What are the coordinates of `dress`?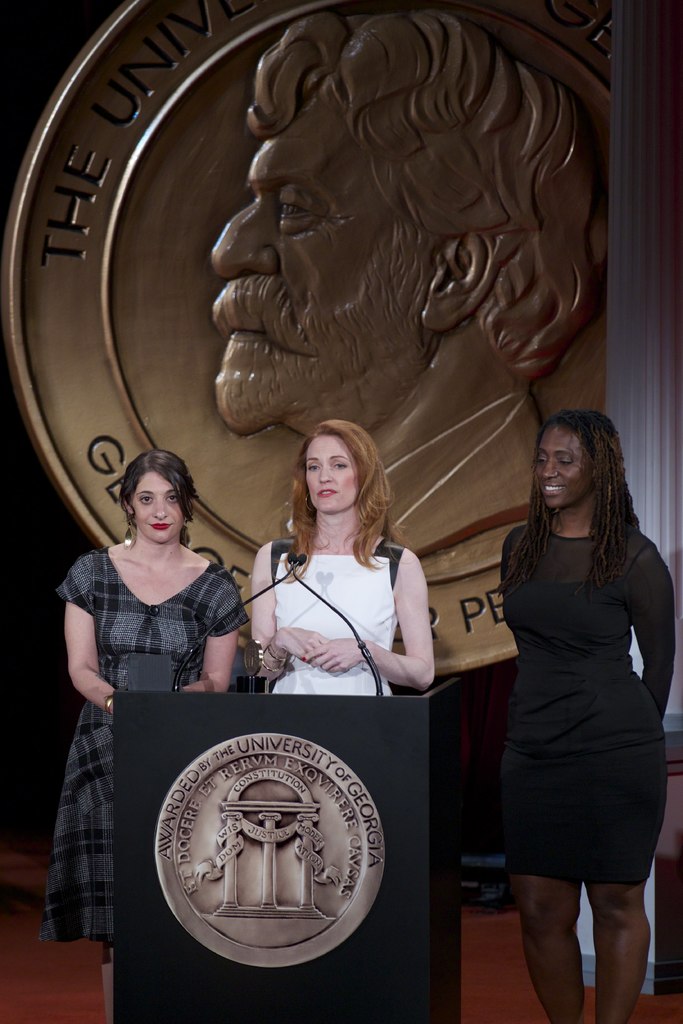
{"x1": 485, "y1": 516, "x2": 673, "y2": 888}.
